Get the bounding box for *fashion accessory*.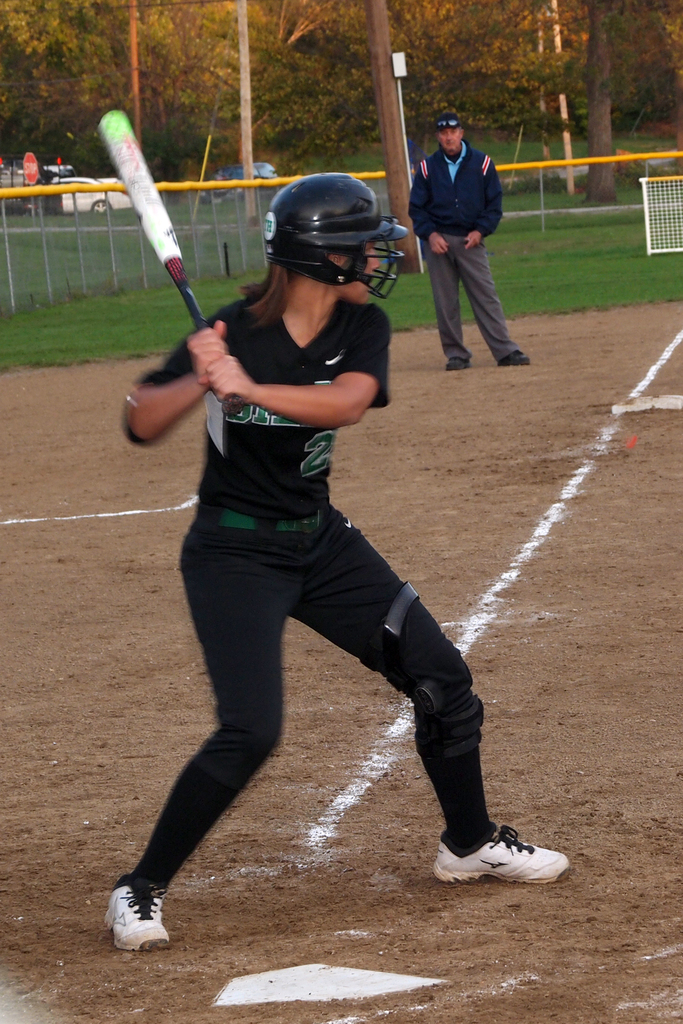
[194, 507, 331, 540].
